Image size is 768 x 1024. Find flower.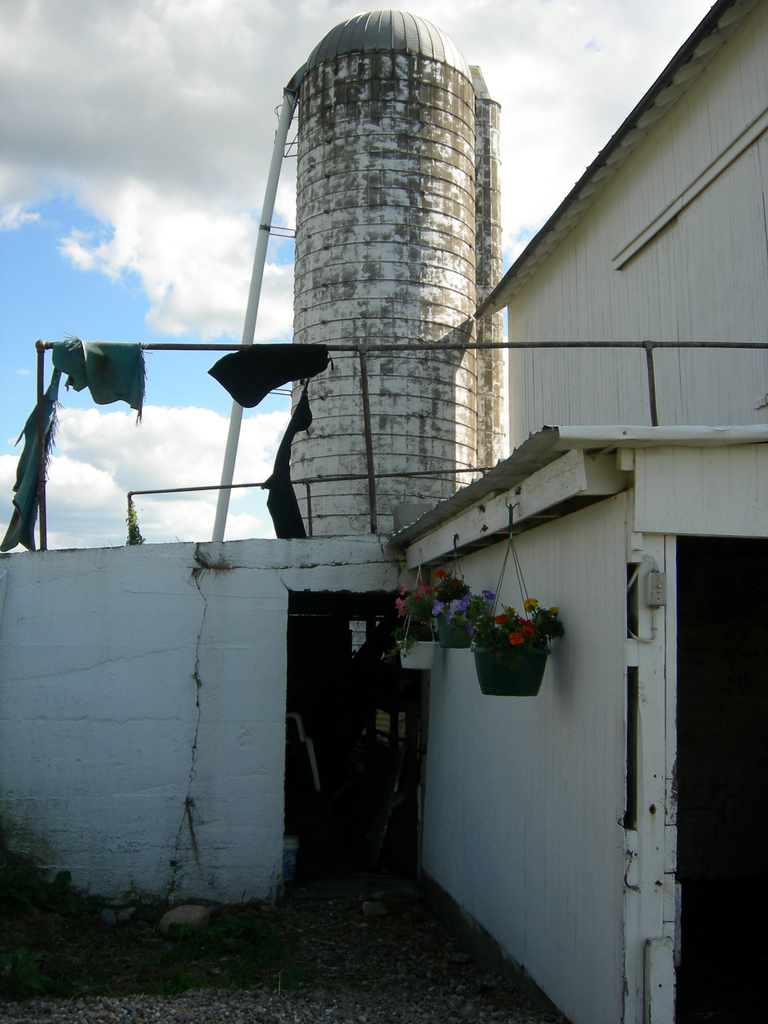
[403,580,410,593].
